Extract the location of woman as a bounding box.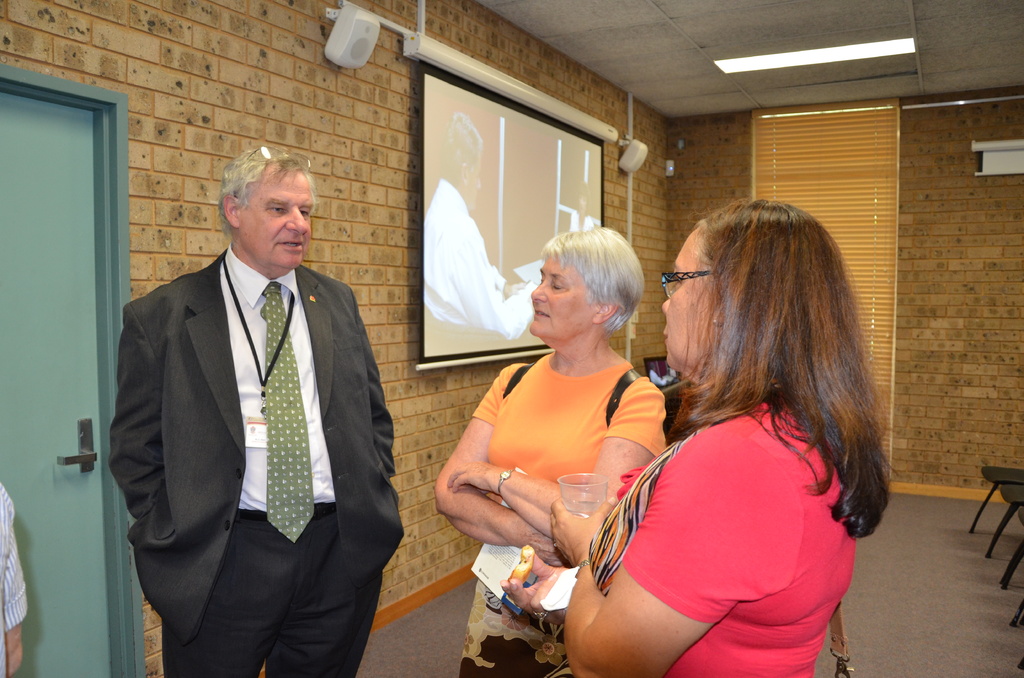
(537,198,896,675).
